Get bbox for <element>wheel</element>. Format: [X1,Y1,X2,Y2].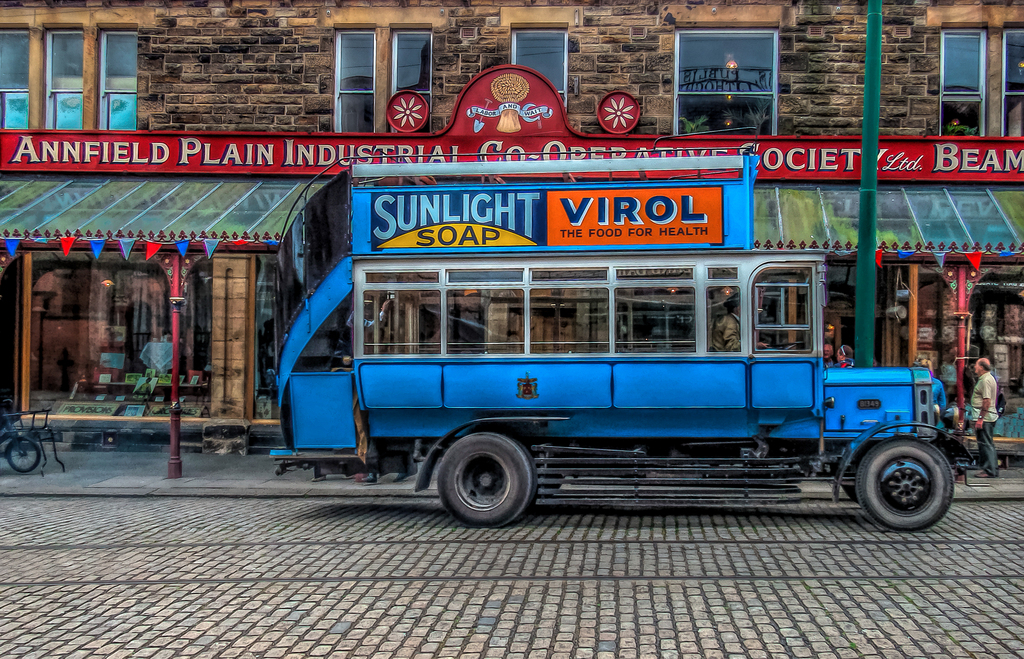
[512,441,540,507].
